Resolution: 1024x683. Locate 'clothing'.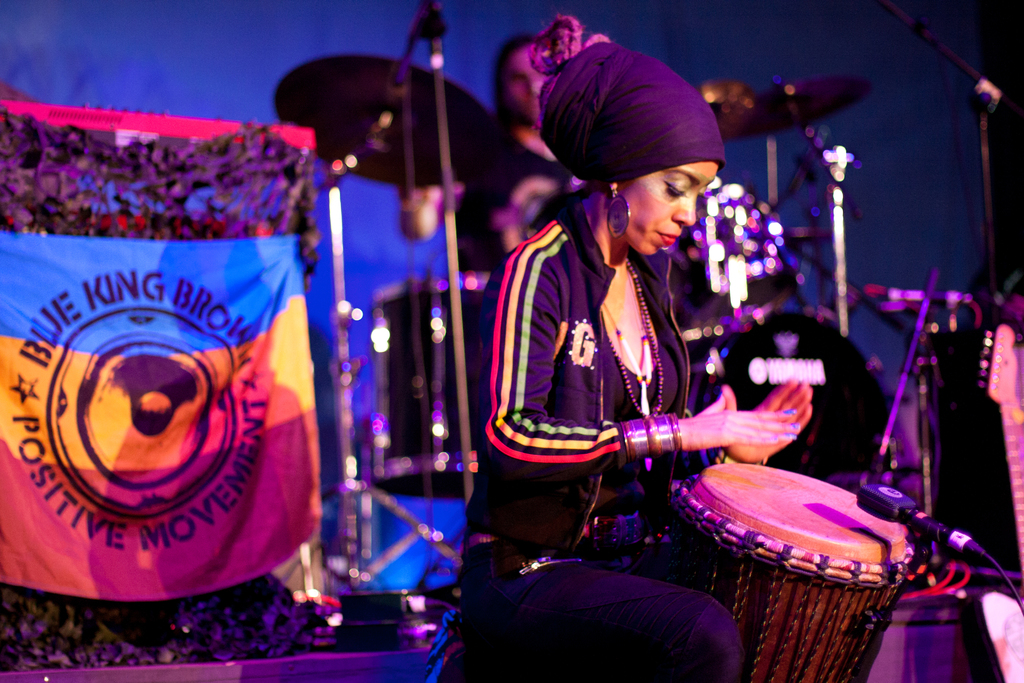
bbox=(460, 120, 578, 265).
